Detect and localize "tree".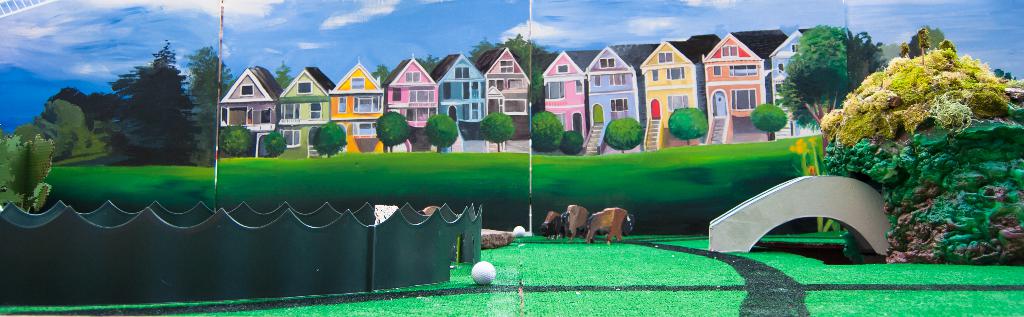
Localized at crop(772, 19, 881, 151).
